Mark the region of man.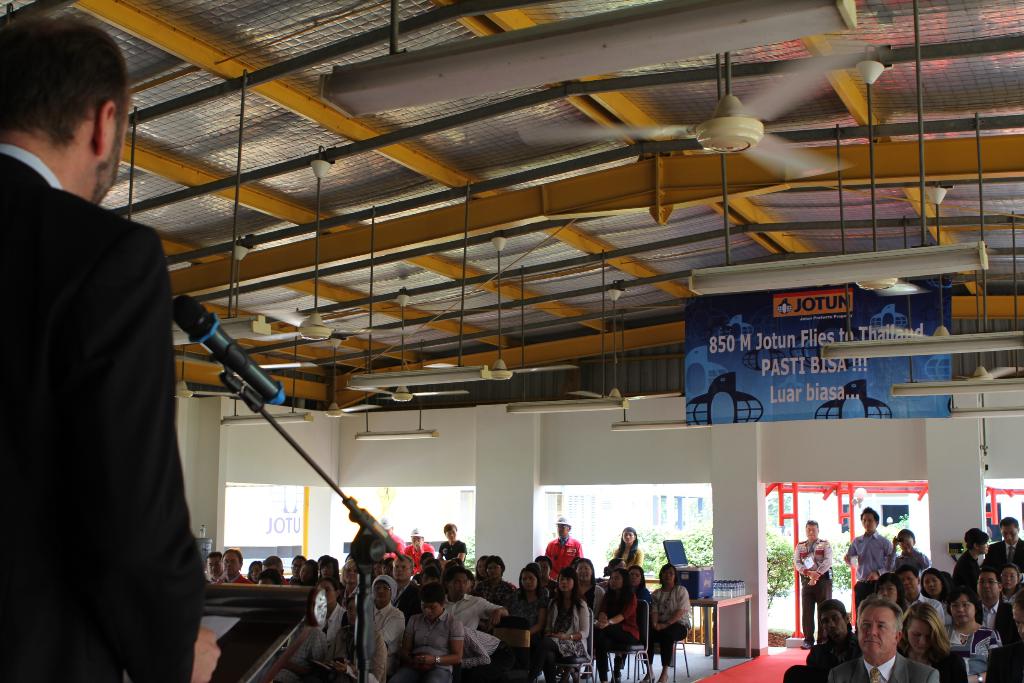
Region: {"left": 982, "top": 512, "right": 1023, "bottom": 577}.
